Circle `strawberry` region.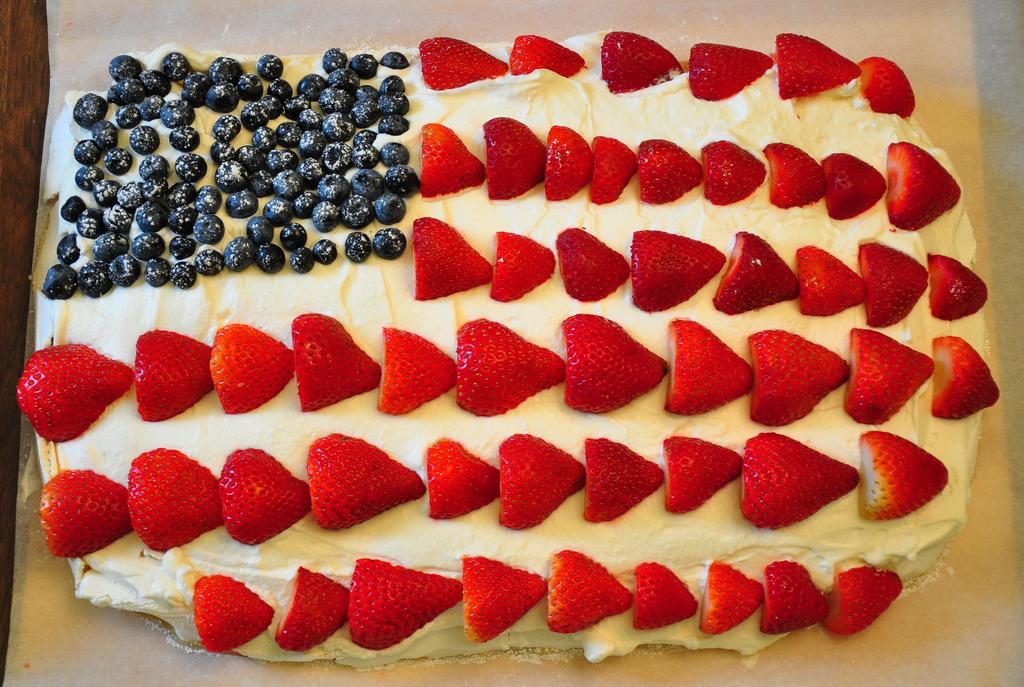
Region: 824 155 883 222.
